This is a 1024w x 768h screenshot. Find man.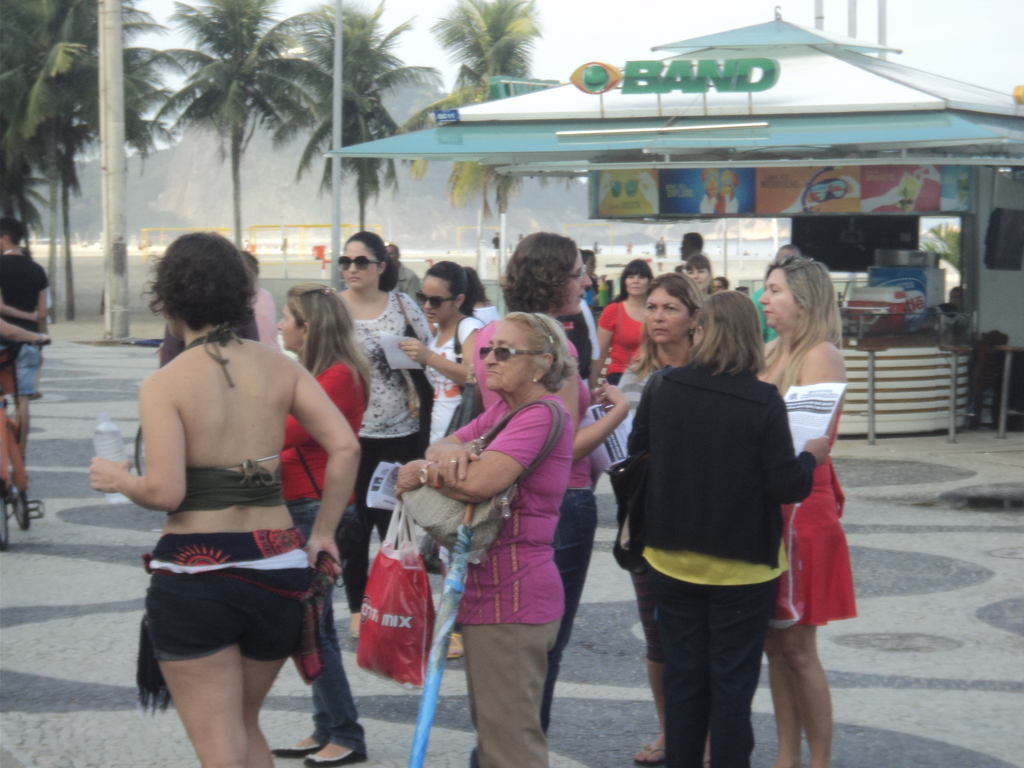
Bounding box: bbox=(0, 216, 50, 467).
